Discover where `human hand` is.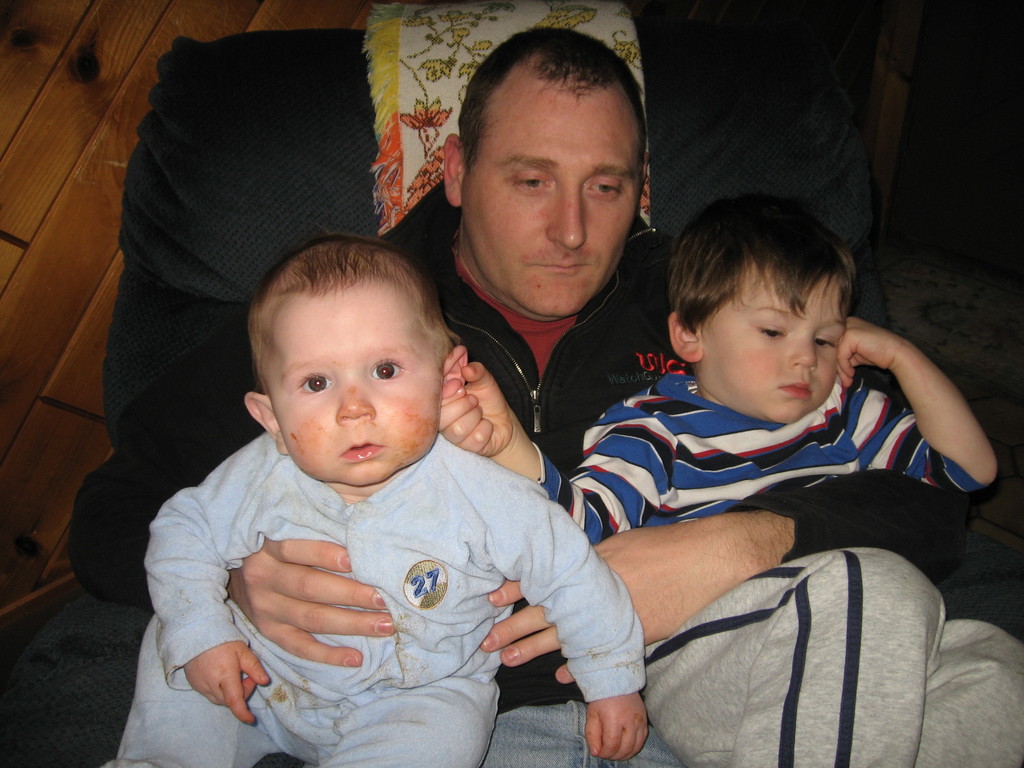
Discovered at [left=477, top=524, right=736, bottom=689].
